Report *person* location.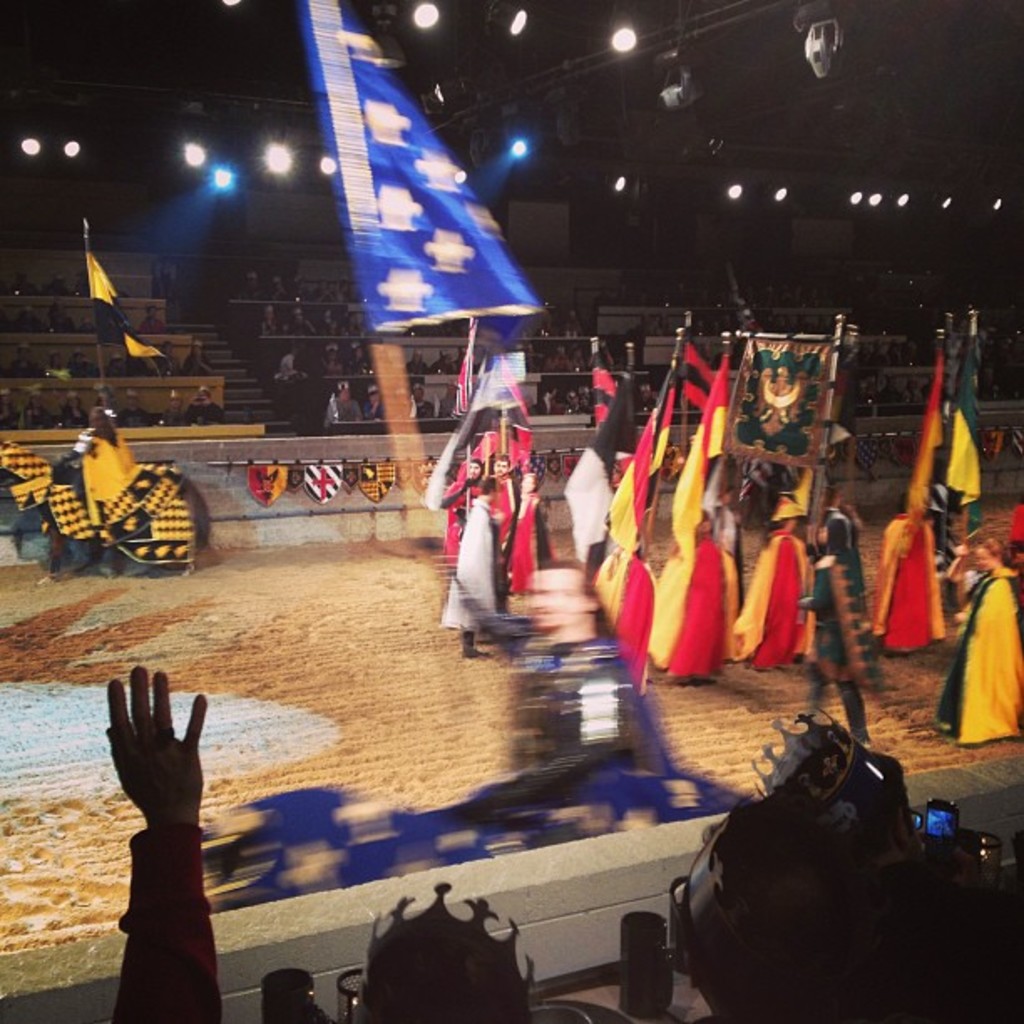
Report: bbox(453, 557, 678, 843).
